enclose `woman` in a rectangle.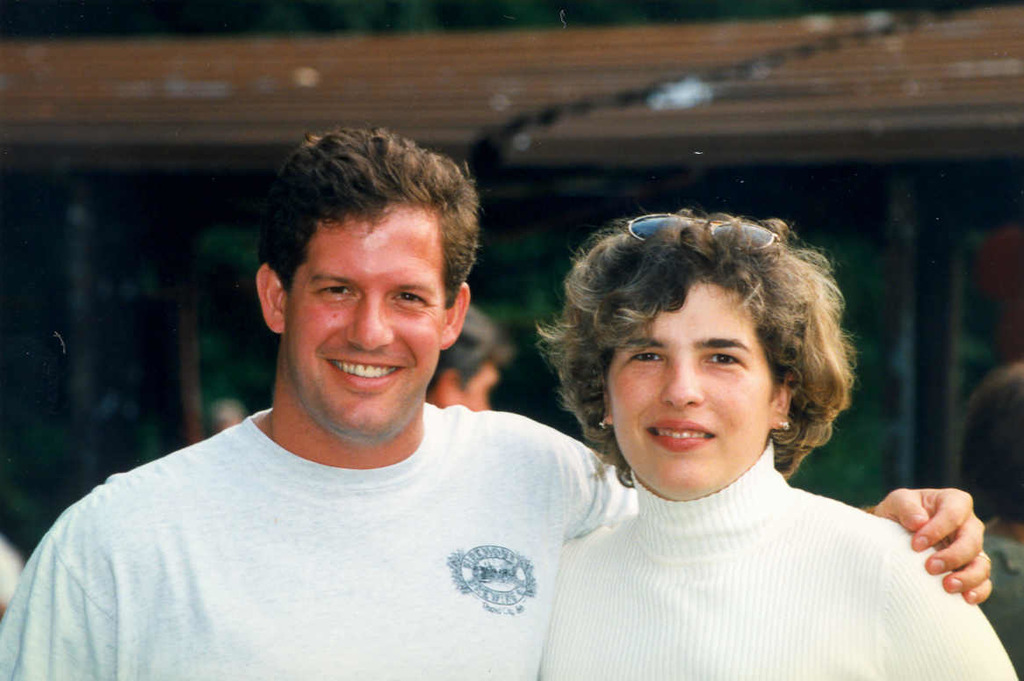
[x1=431, y1=197, x2=981, y2=663].
